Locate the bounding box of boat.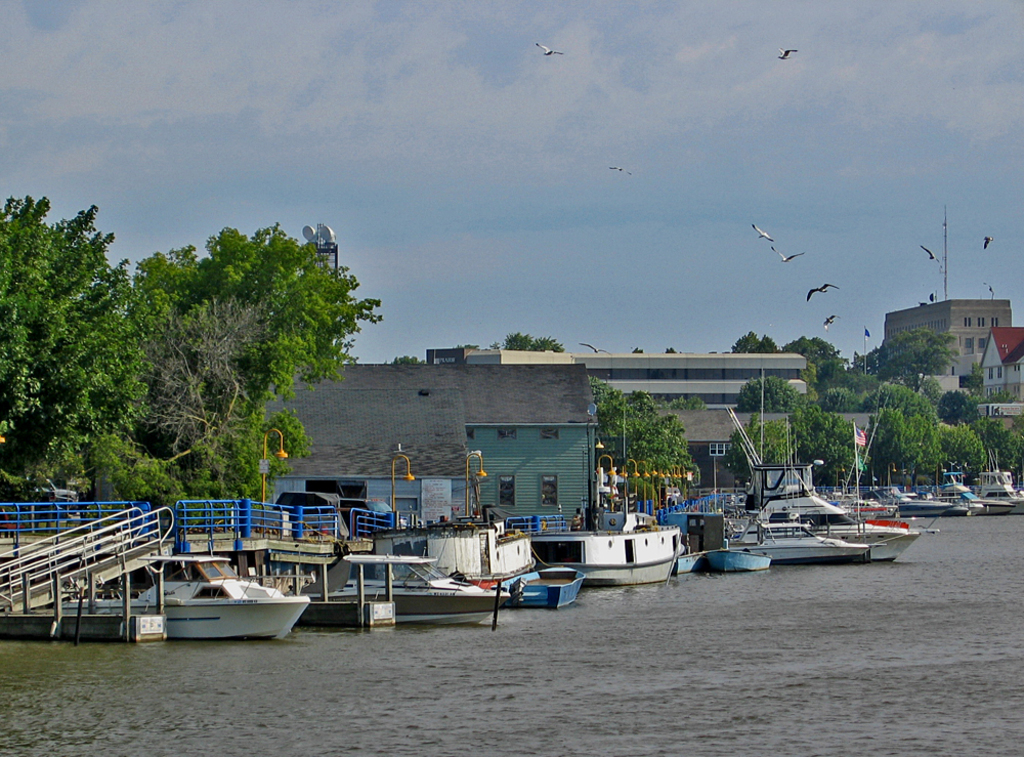
Bounding box: {"x1": 728, "y1": 516, "x2": 927, "y2": 573}.
